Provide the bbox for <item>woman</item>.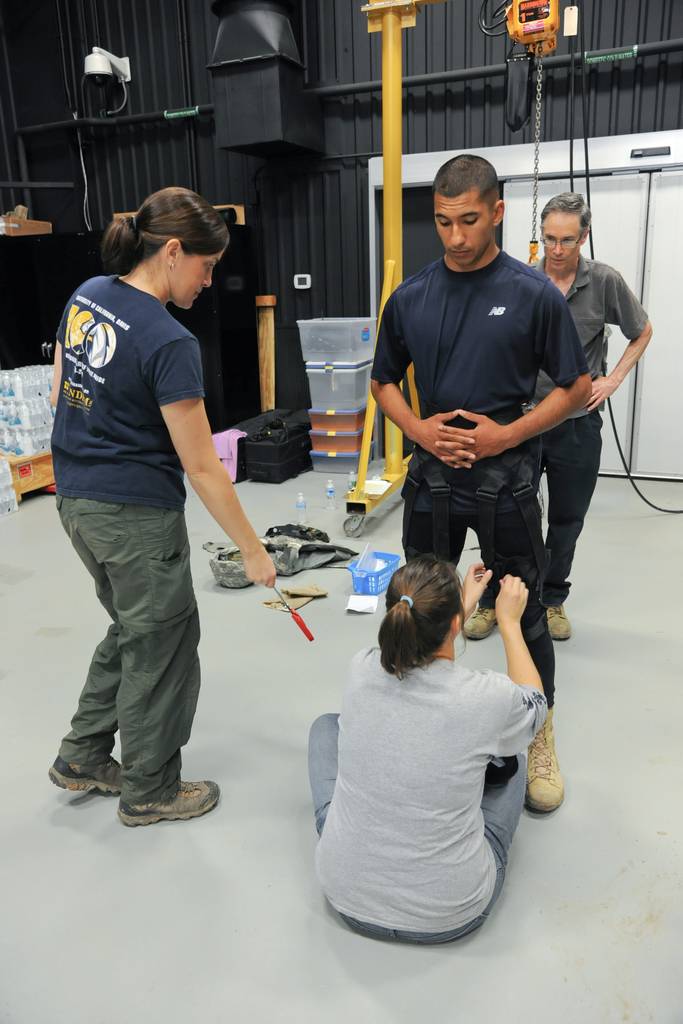
left=296, top=554, right=557, bottom=952.
